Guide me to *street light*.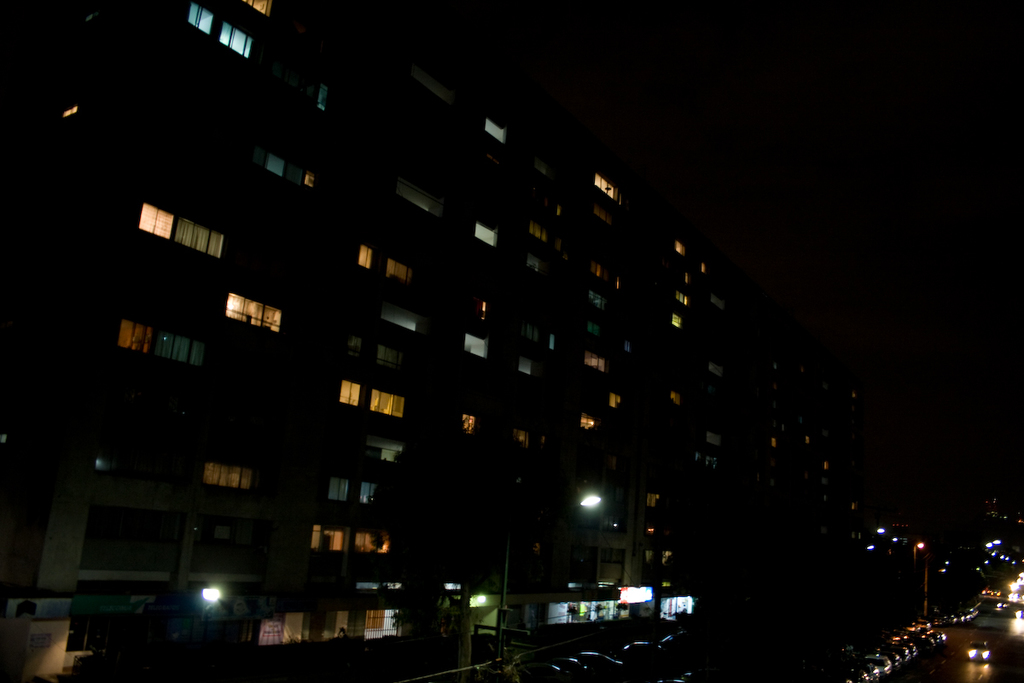
Guidance: x1=496, y1=489, x2=601, y2=656.
